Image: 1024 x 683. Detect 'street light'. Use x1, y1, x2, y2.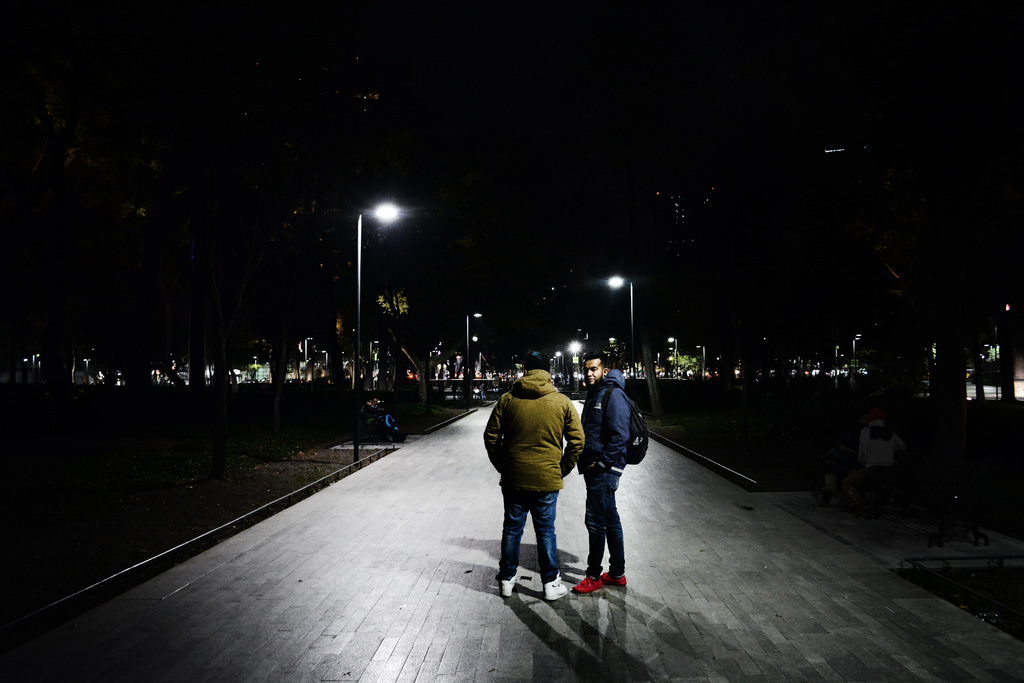
603, 273, 635, 373.
